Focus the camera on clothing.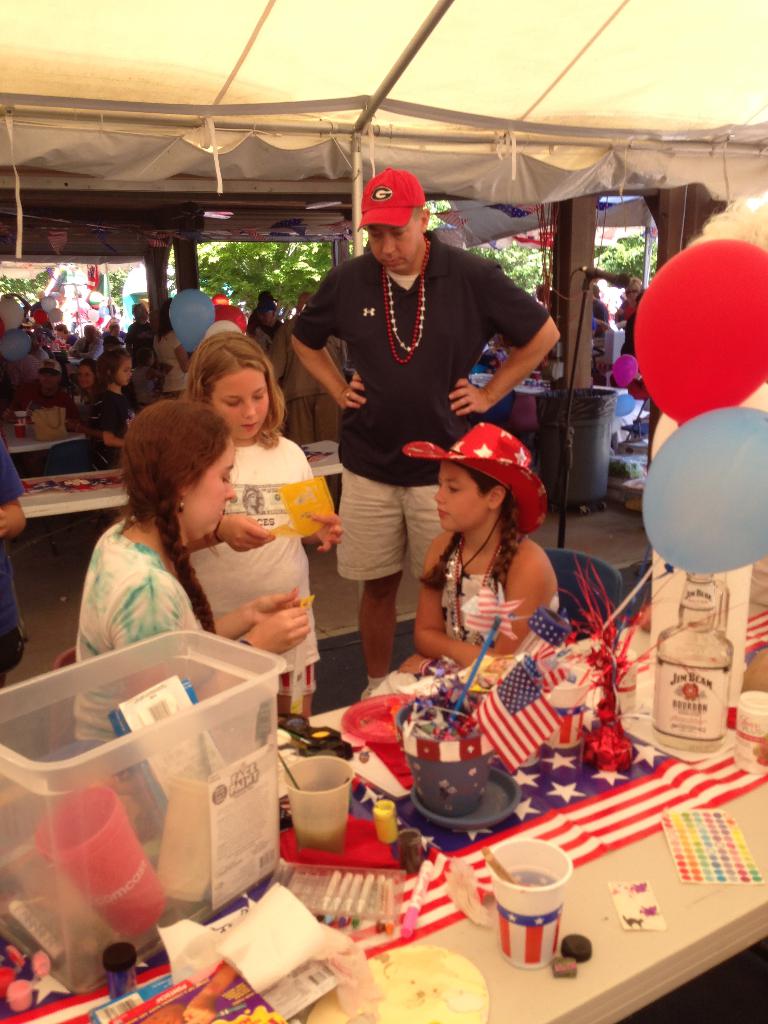
Focus region: (x1=300, y1=192, x2=540, y2=563).
